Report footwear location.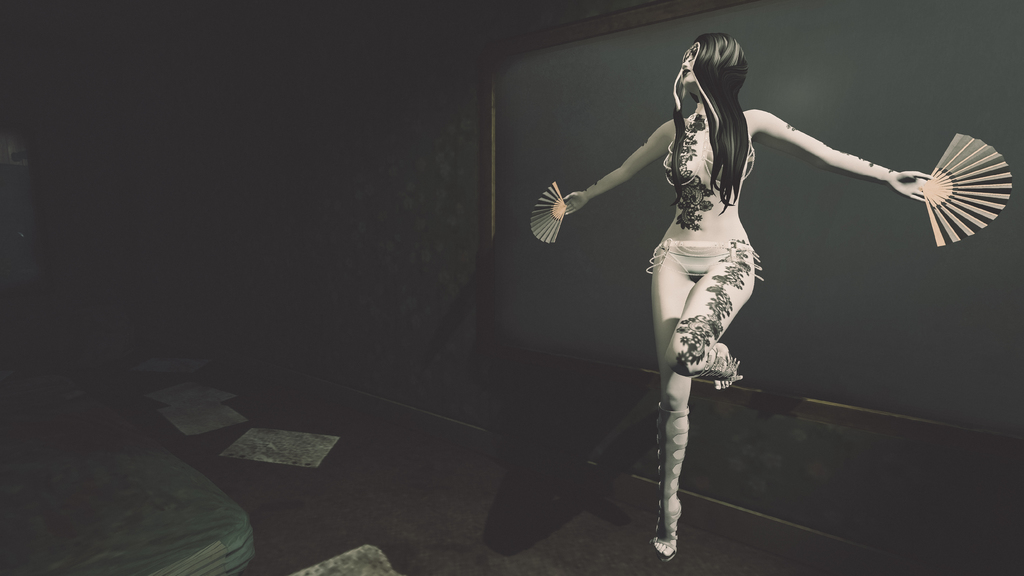
Report: Rect(656, 407, 687, 567).
